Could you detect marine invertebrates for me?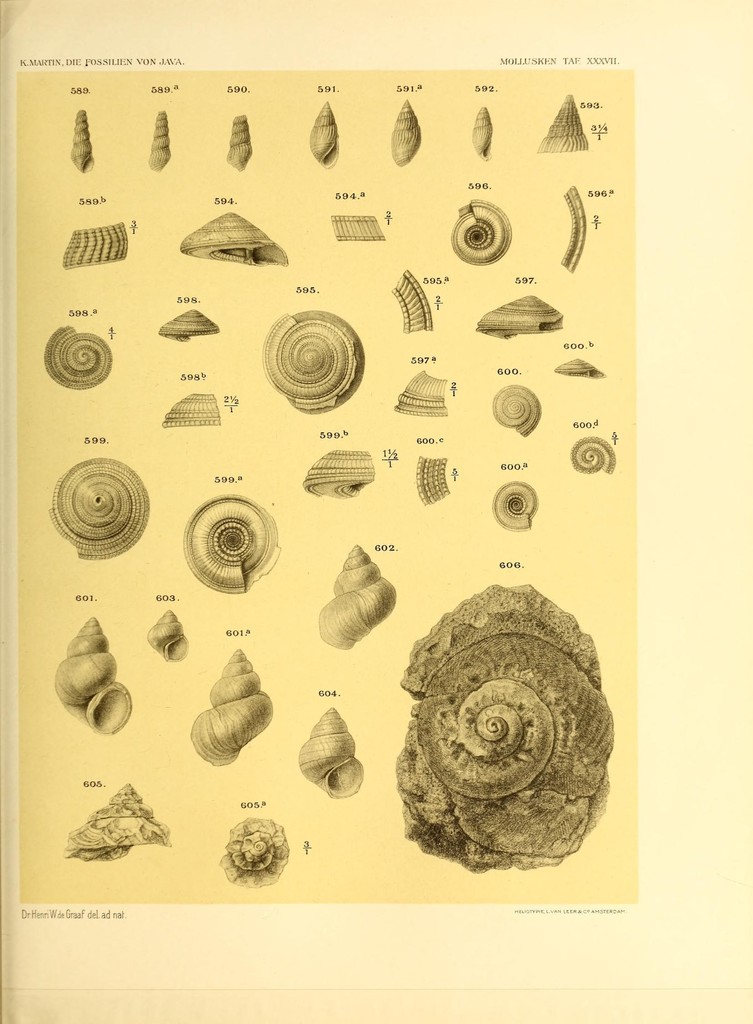
Detection result: [49, 606, 139, 742].
